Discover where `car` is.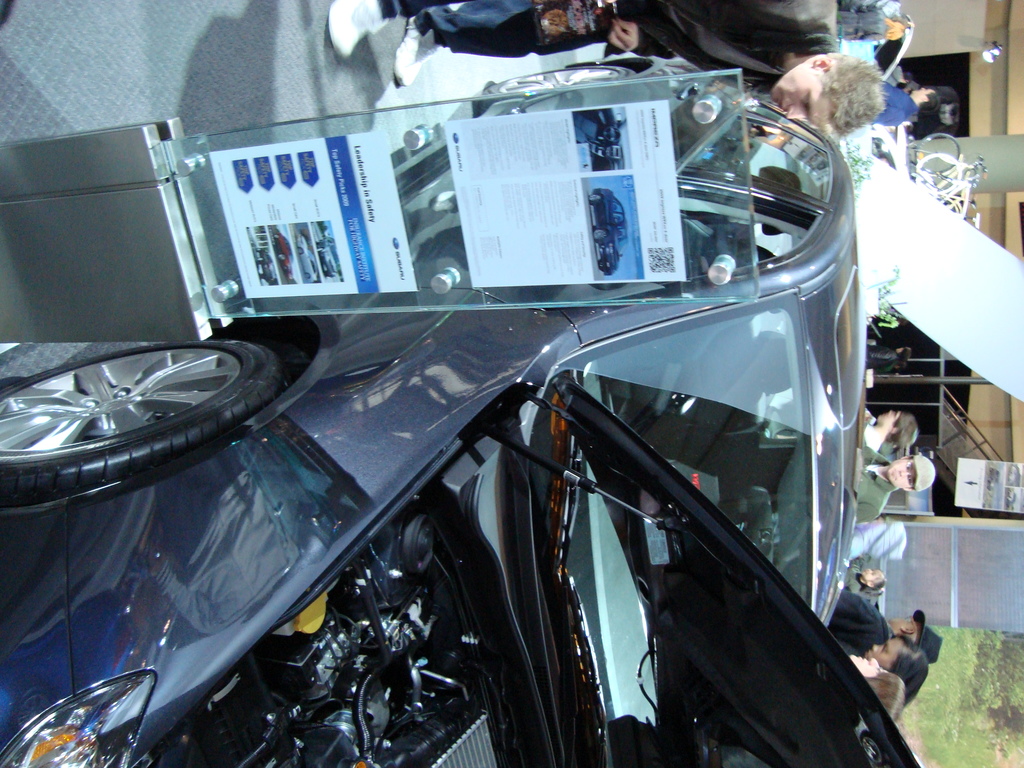
Discovered at [0, 52, 924, 767].
